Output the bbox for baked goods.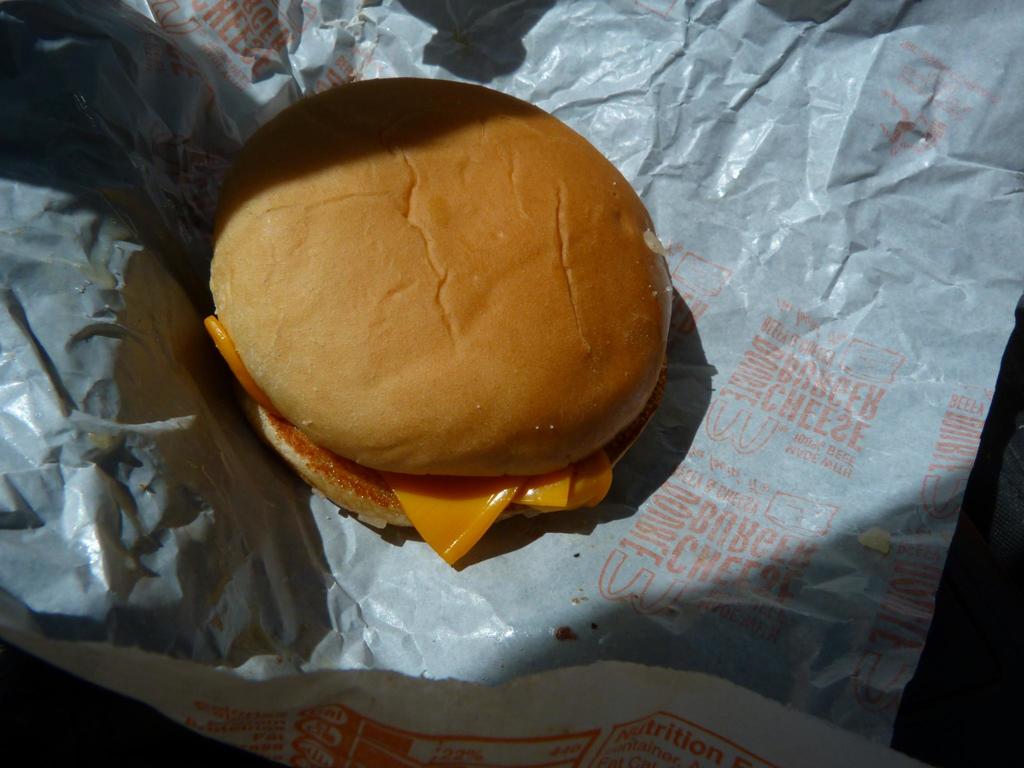
locate(196, 74, 678, 567).
